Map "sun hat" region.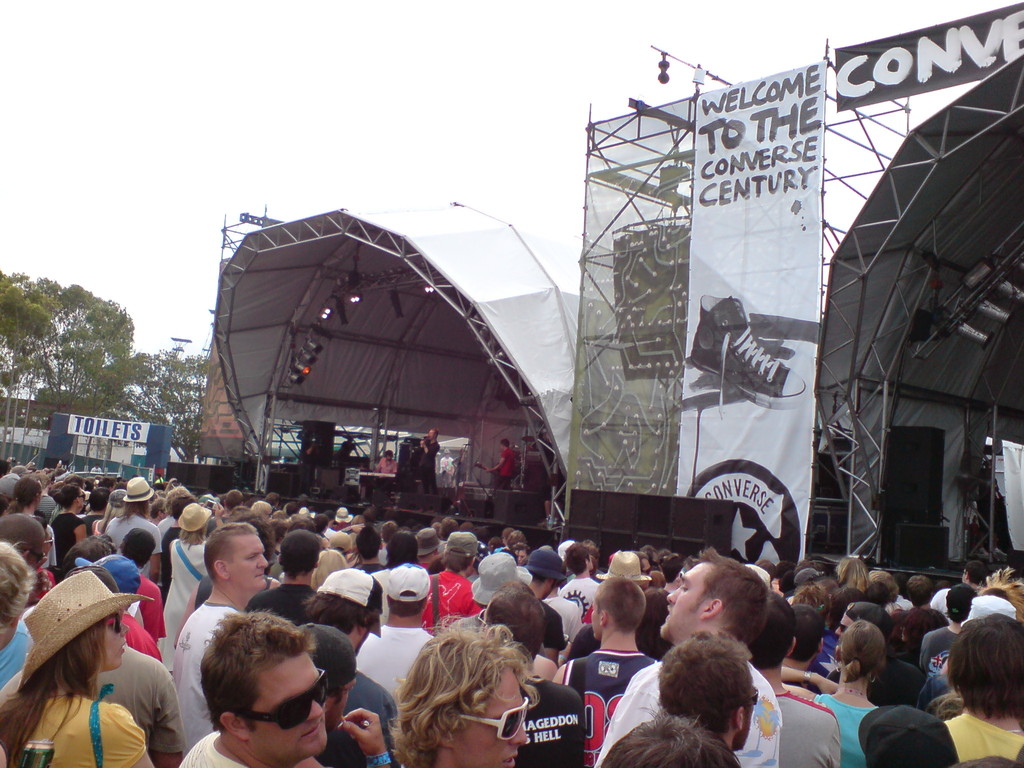
Mapped to box(250, 500, 271, 526).
